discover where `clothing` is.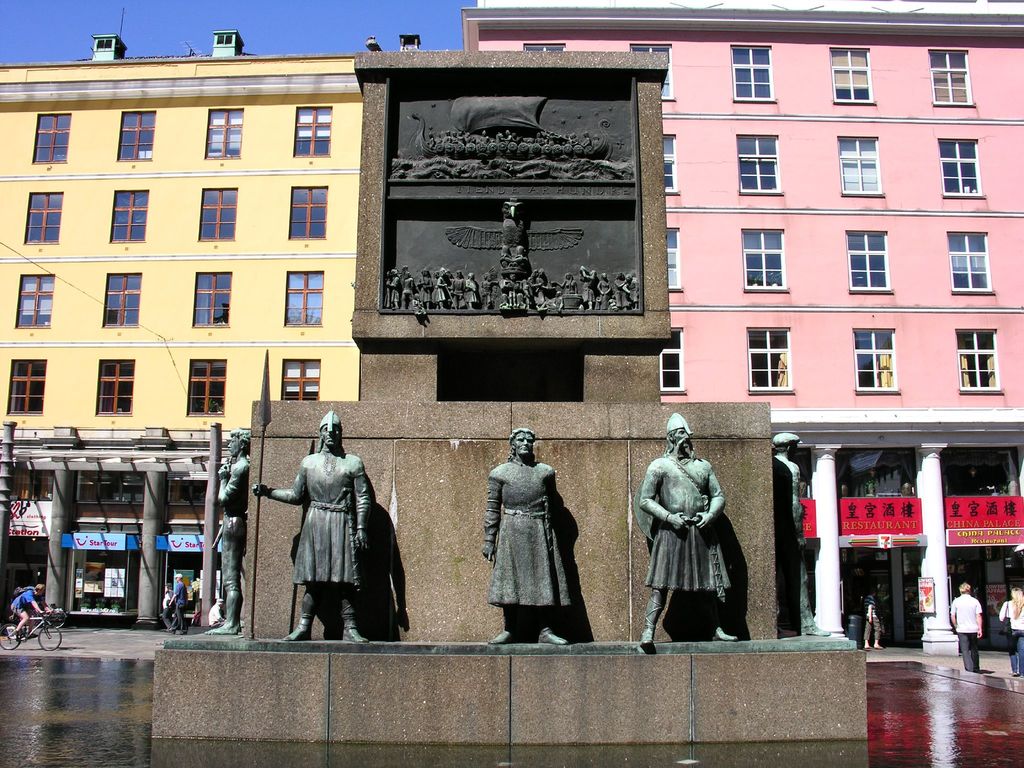
Discovered at 637,451,736,593.
